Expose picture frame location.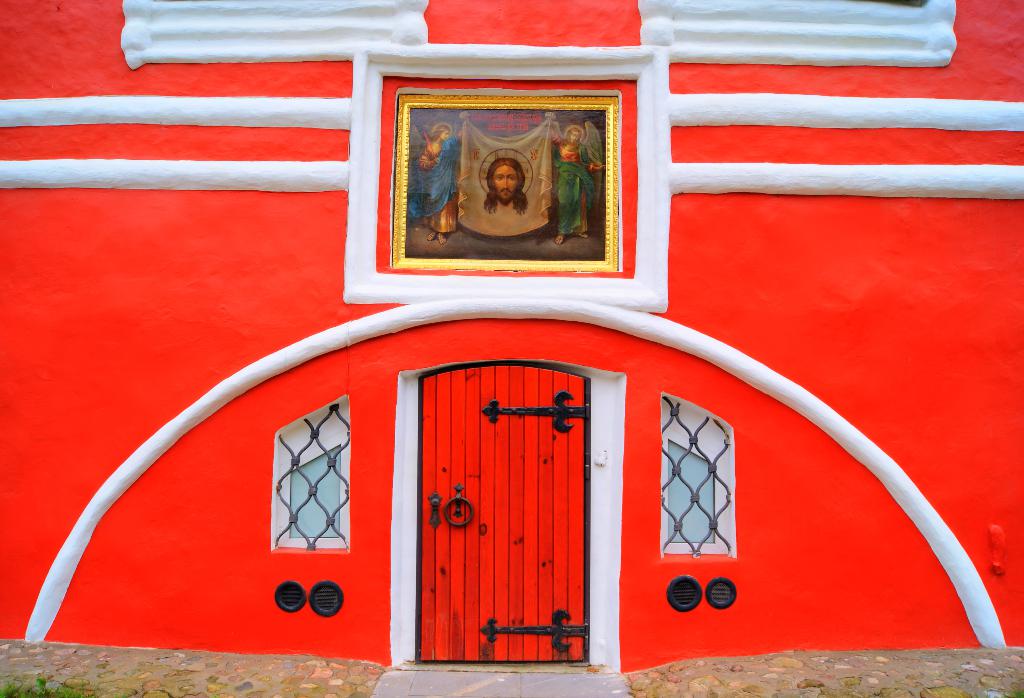
Exposed at detection(404, 81, 633, 276).
